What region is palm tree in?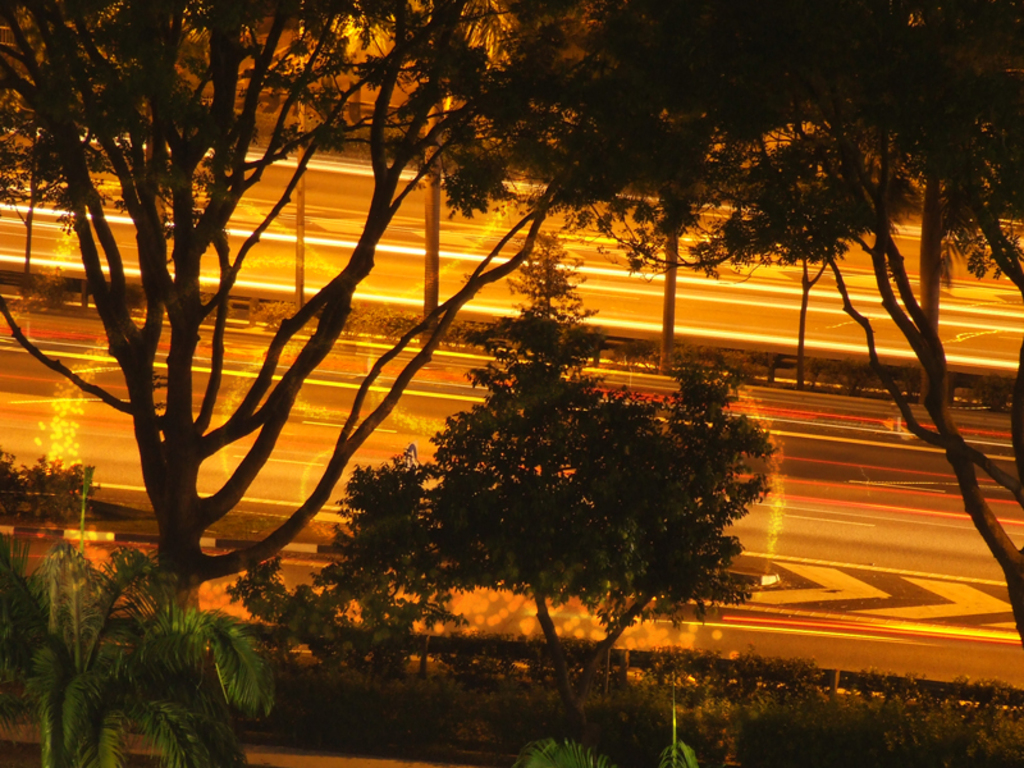
crop(758, 681, 835, 750).
